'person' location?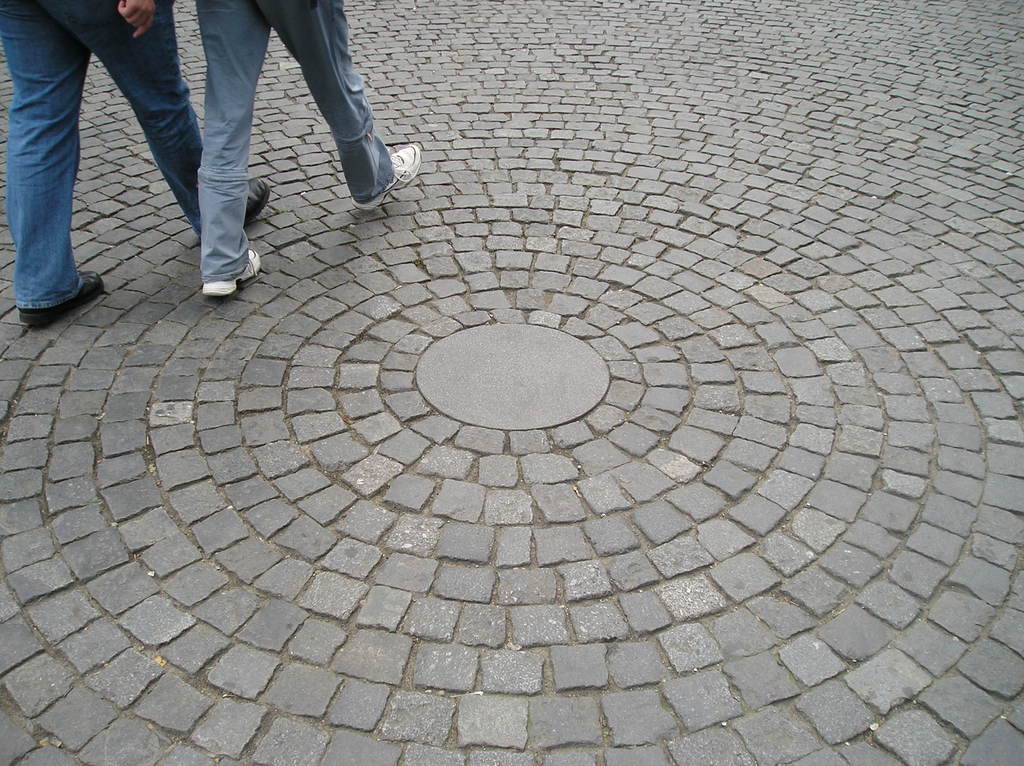
0:0:269:326
